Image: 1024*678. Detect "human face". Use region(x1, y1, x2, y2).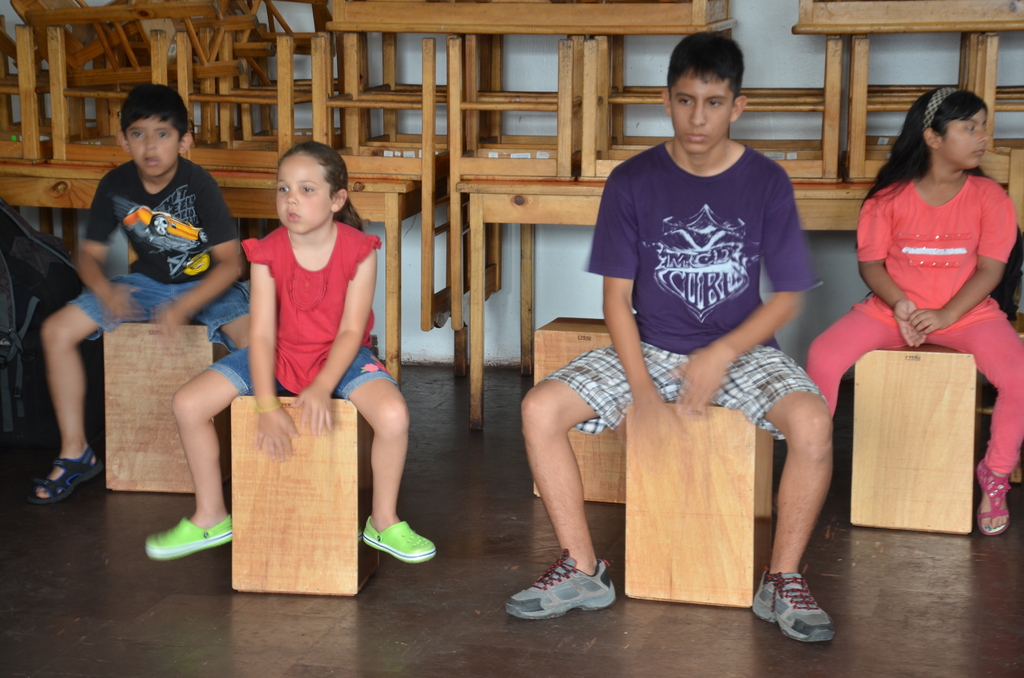
region(942, 108, 991, 170).
